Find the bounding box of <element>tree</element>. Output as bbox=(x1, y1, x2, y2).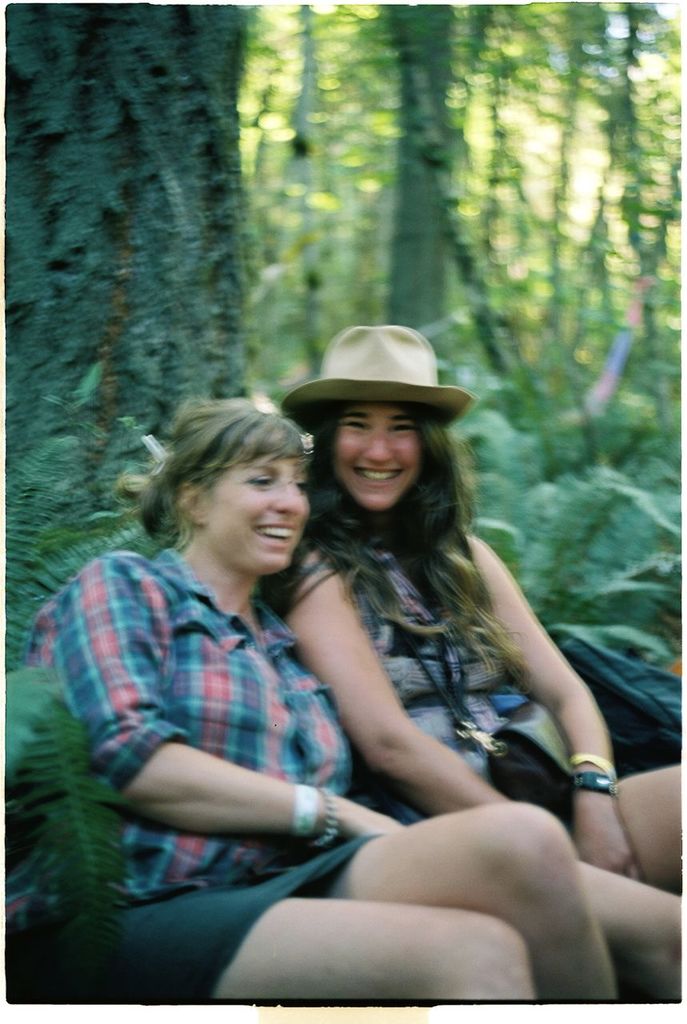
bbox=(250, 0, 686, 669).
